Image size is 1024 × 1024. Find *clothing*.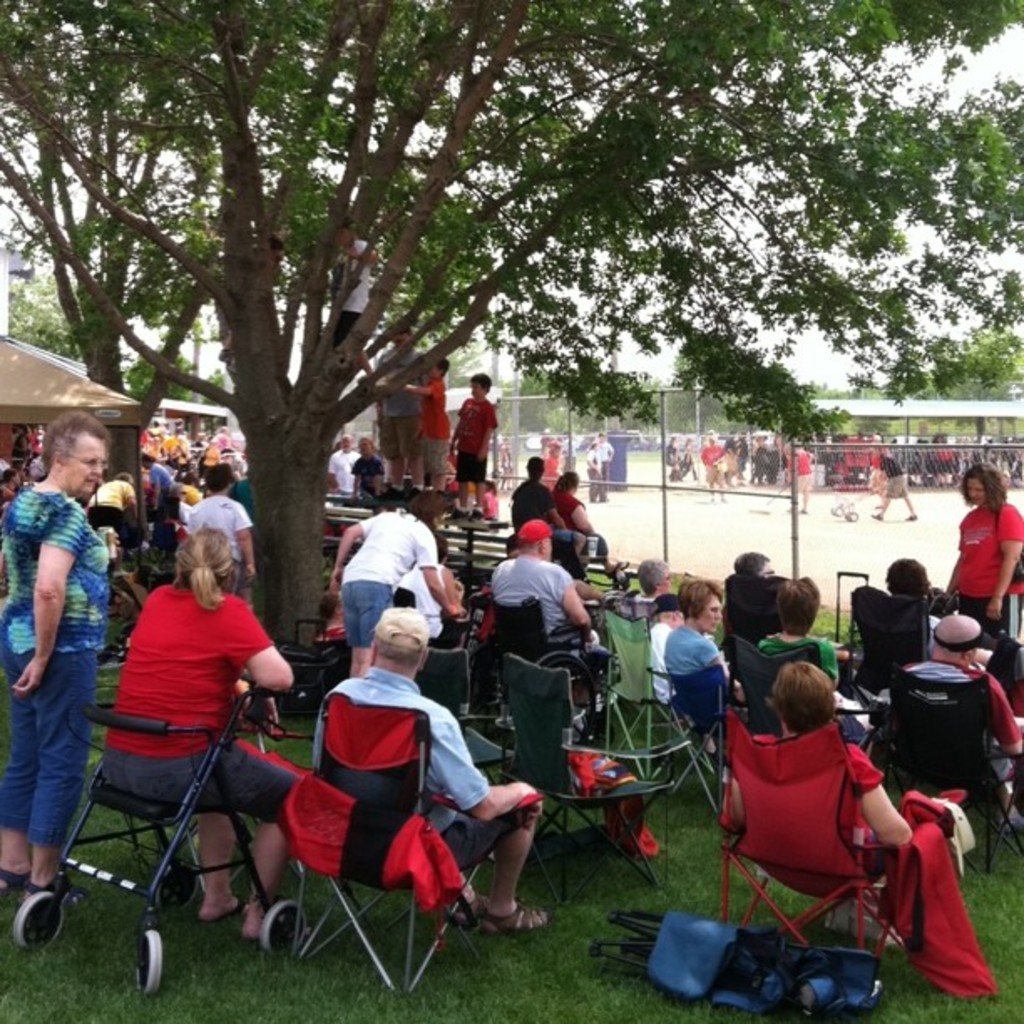
510, 479, 574, 542.
